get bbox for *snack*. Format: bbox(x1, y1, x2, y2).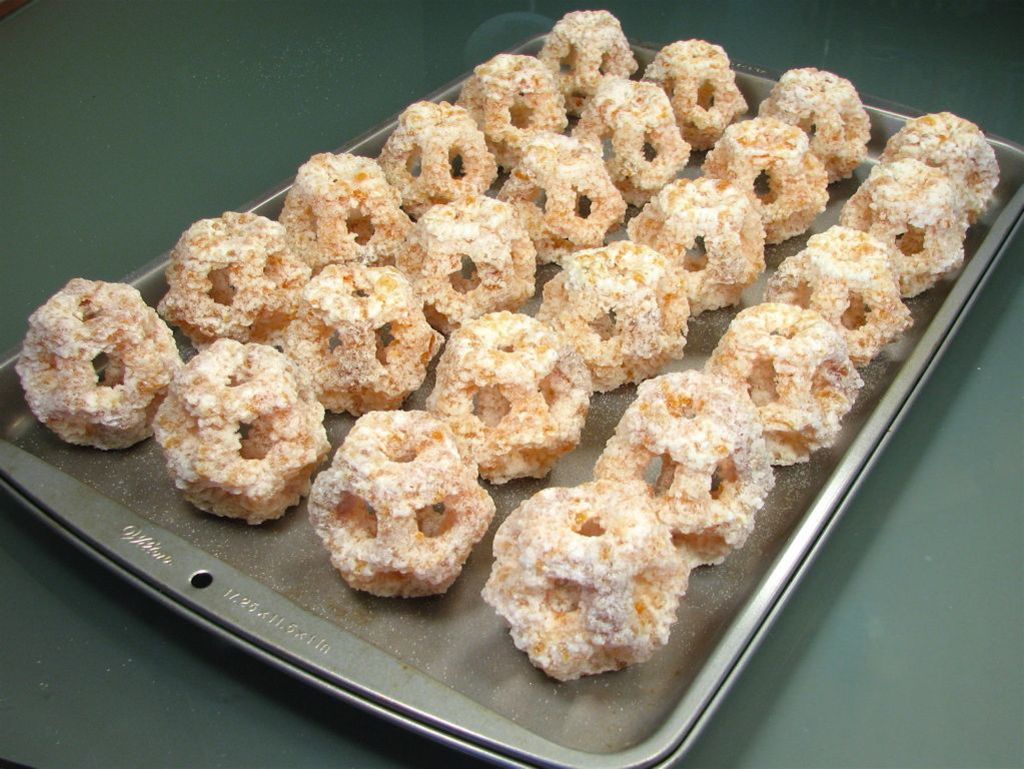
bbox(399, 209, 530, 305).
